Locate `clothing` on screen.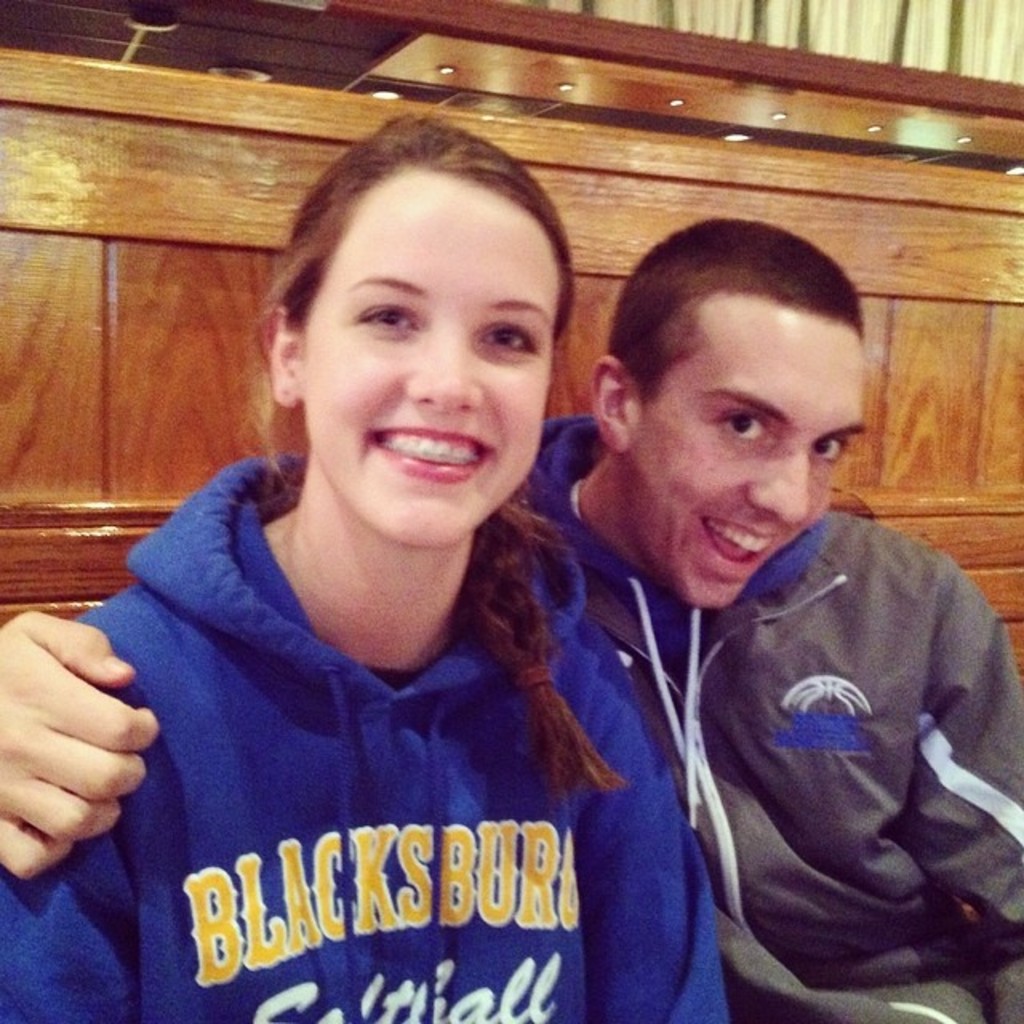
On screen at x1=507, y1=397, x2=1022, y2=1022.
